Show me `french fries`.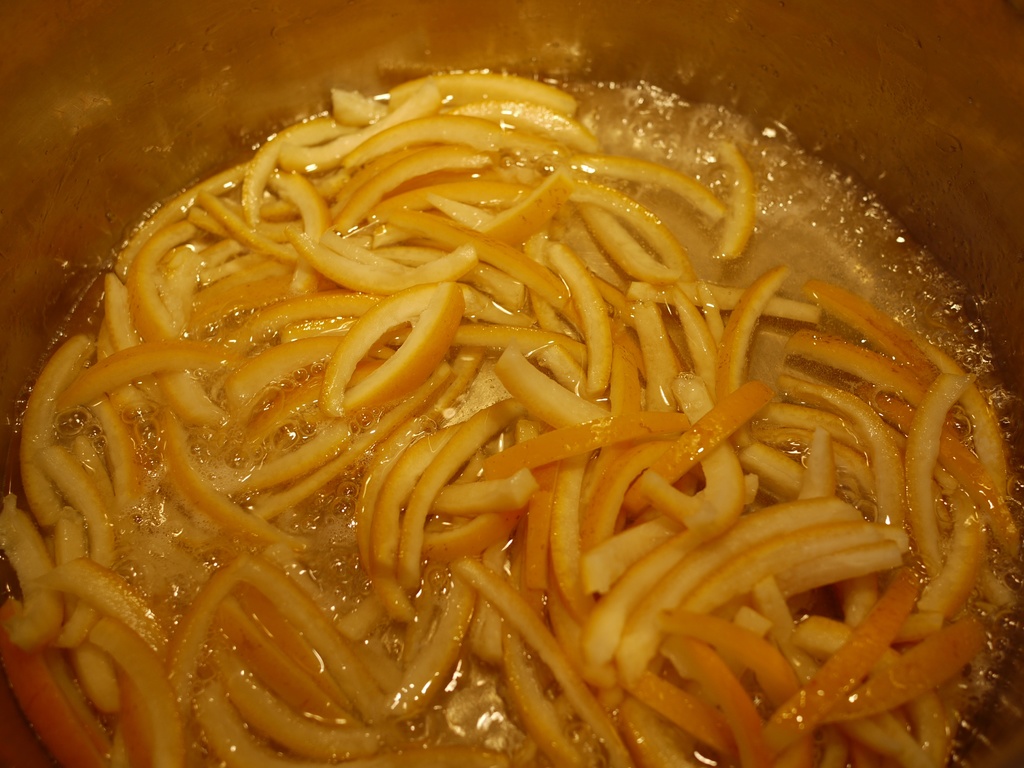
`french fries` is here: crop(752, 578, 844, 767).
